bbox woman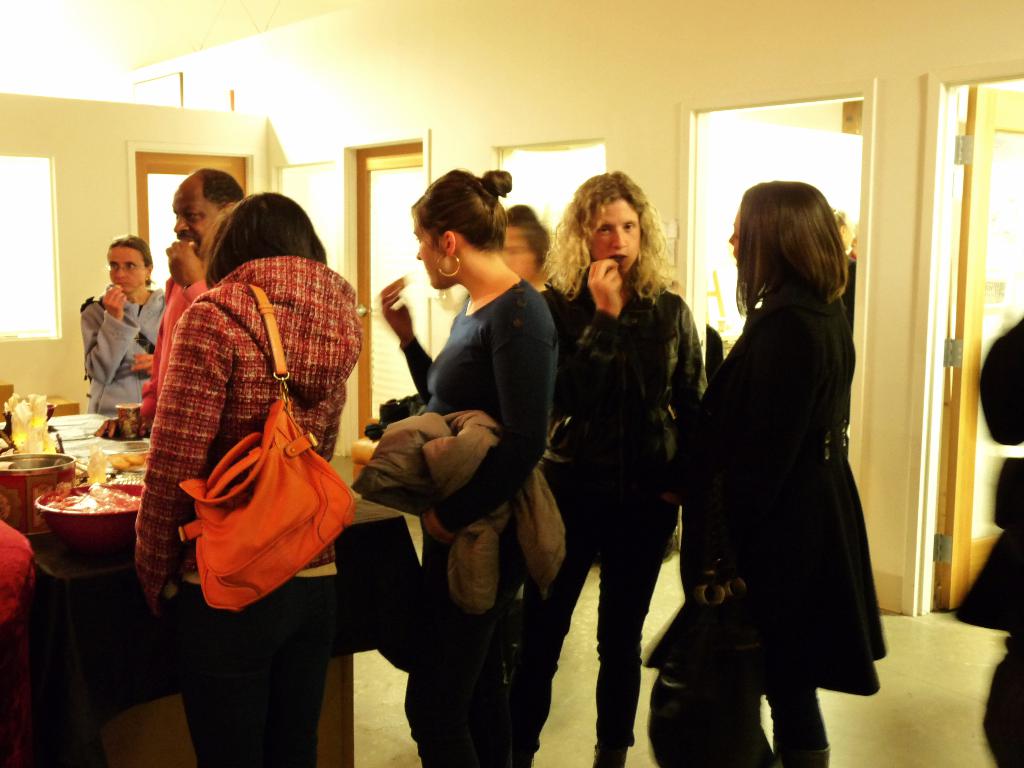
select_region(495, 204, 584, 418)
